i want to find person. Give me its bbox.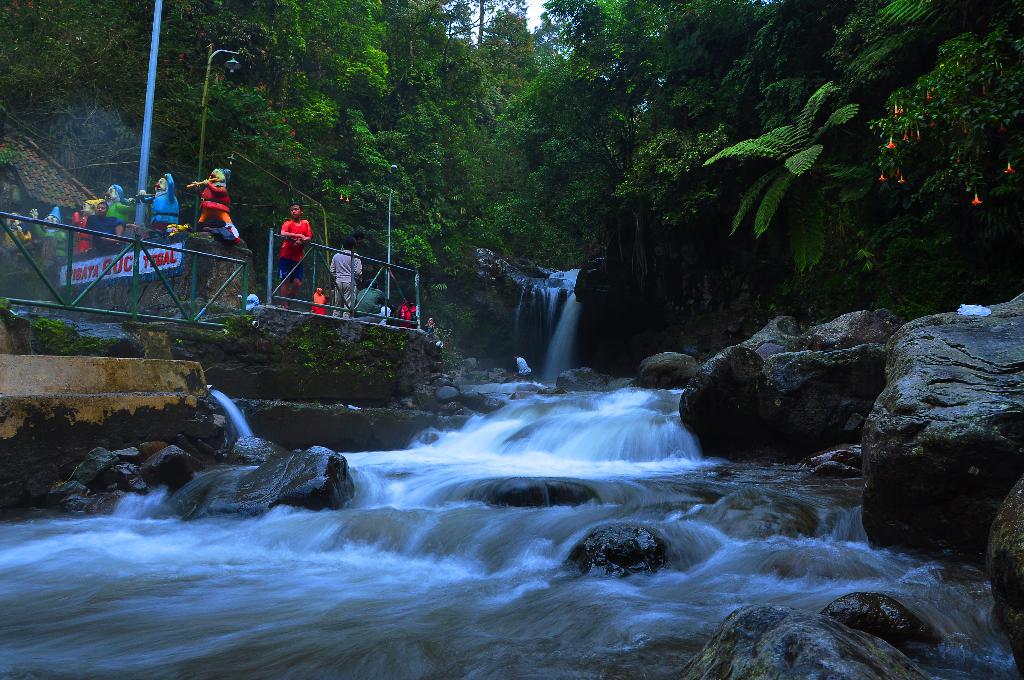
detection(275, 204, 310, 309).
